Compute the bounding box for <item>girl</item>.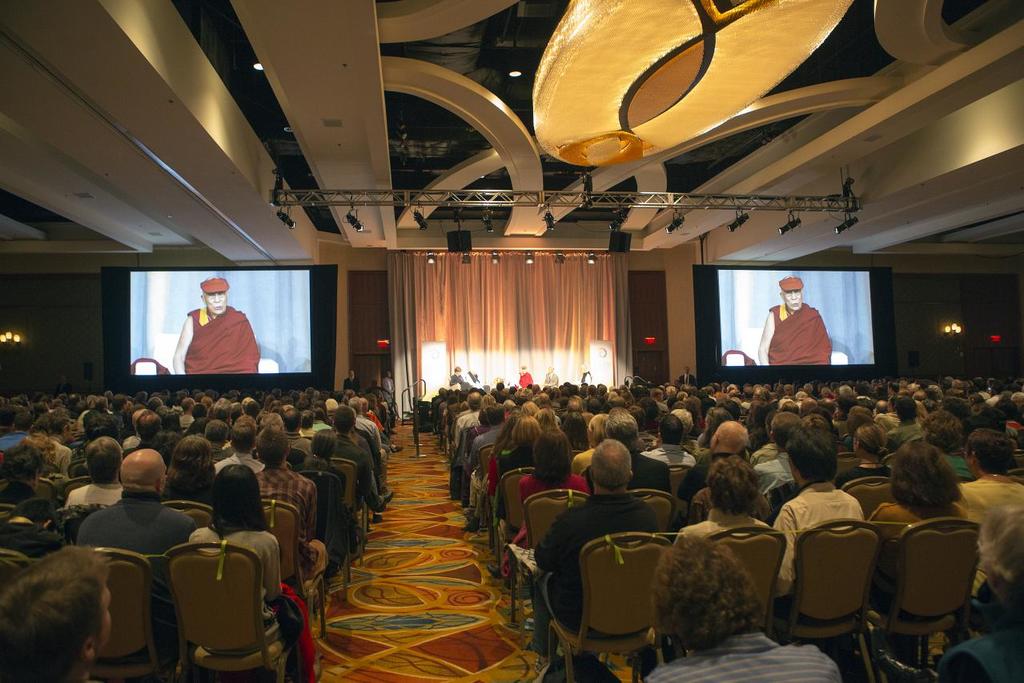
bbox=[835, 412, 889, 487].
